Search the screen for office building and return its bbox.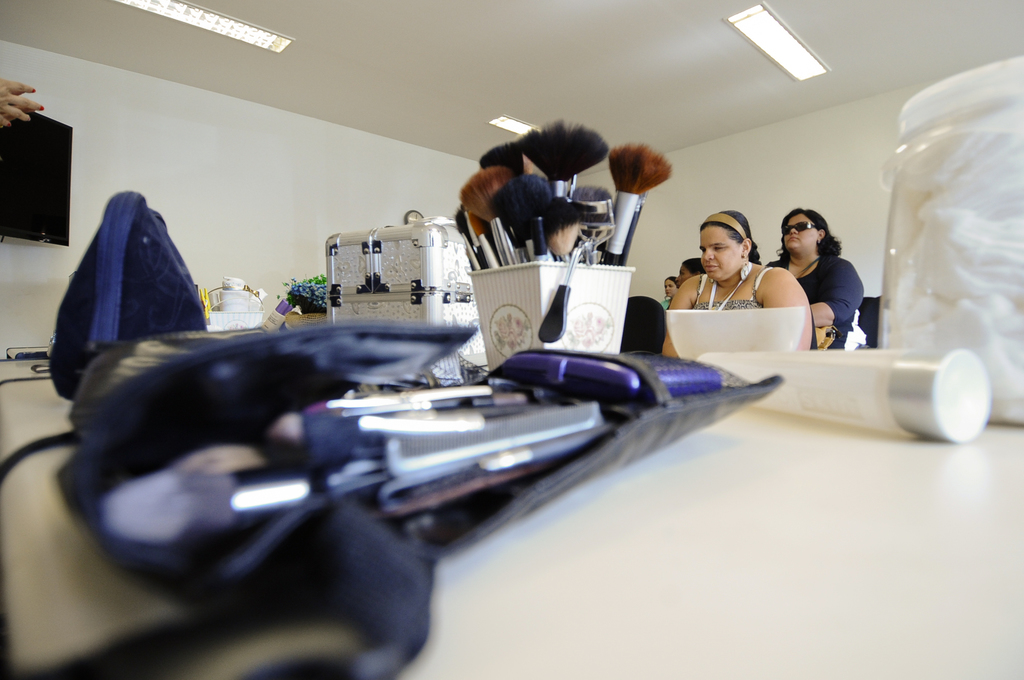
Found: detection(0, 0, 1023, 679).
